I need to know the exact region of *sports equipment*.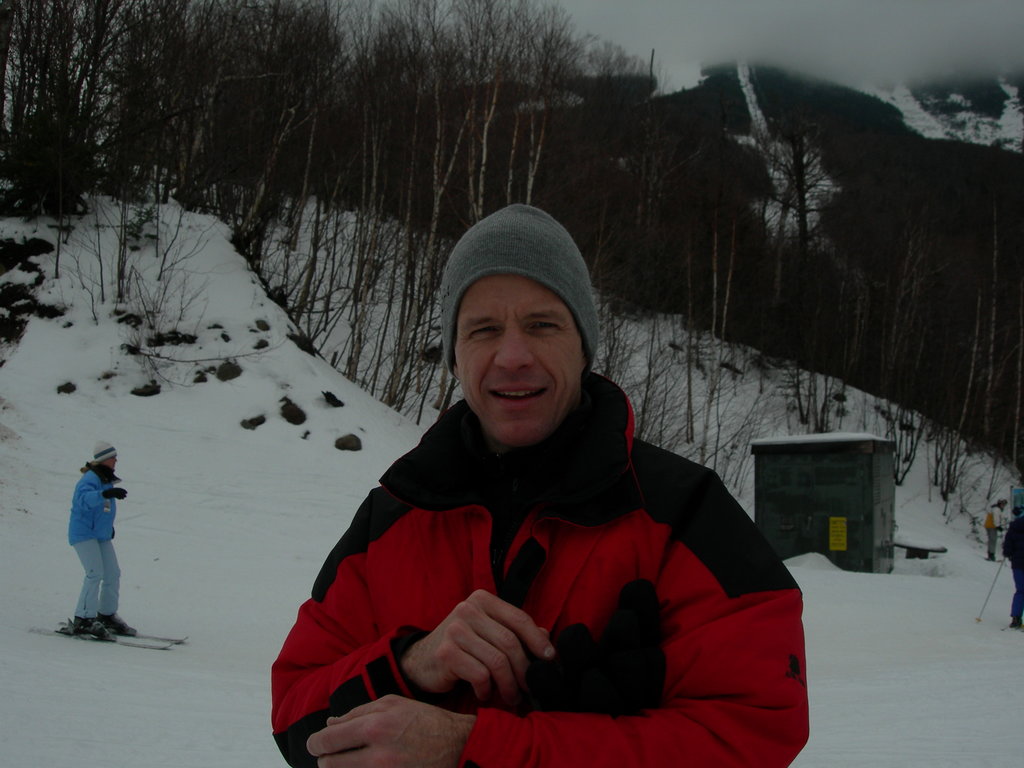
Region: 27,626,175,653.
